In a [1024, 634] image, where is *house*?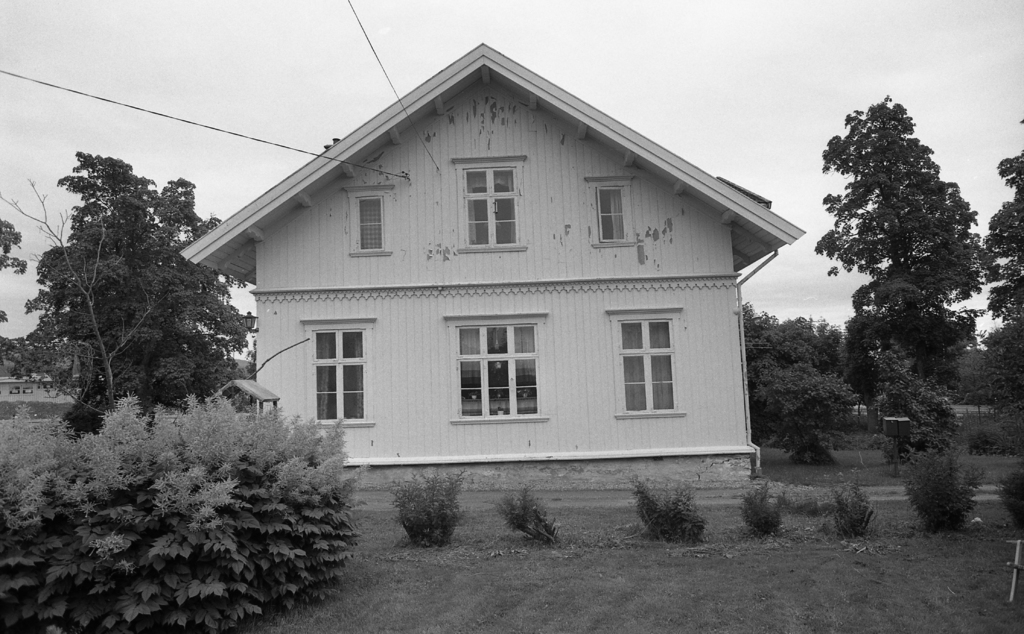
box=[179, 28, 803, 530].
